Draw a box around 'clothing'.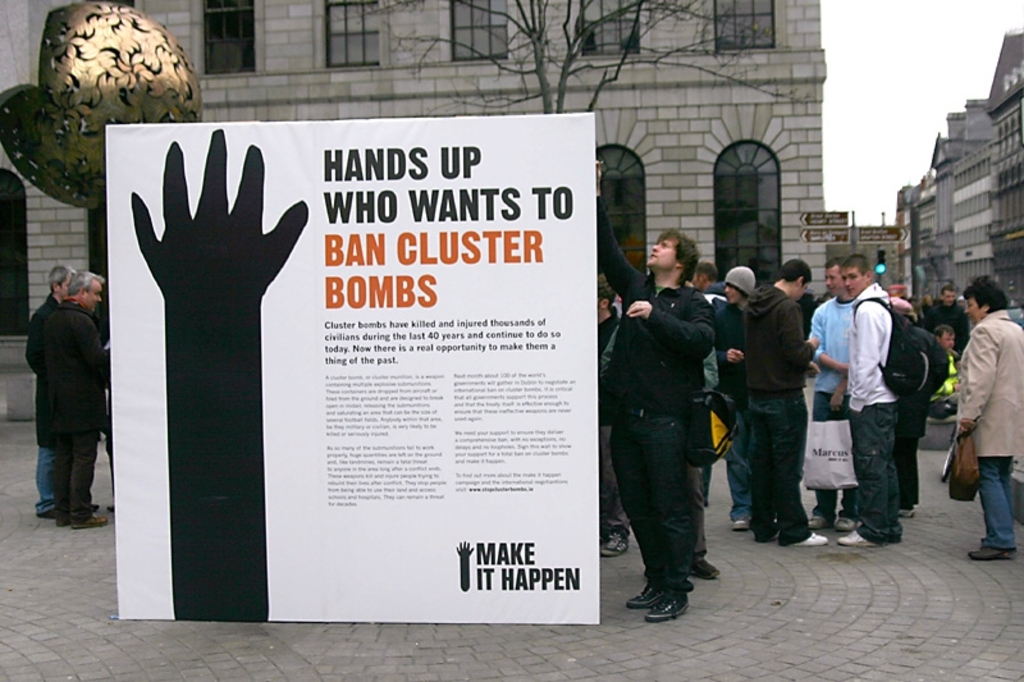
locate(805, 301, 854, 522).
